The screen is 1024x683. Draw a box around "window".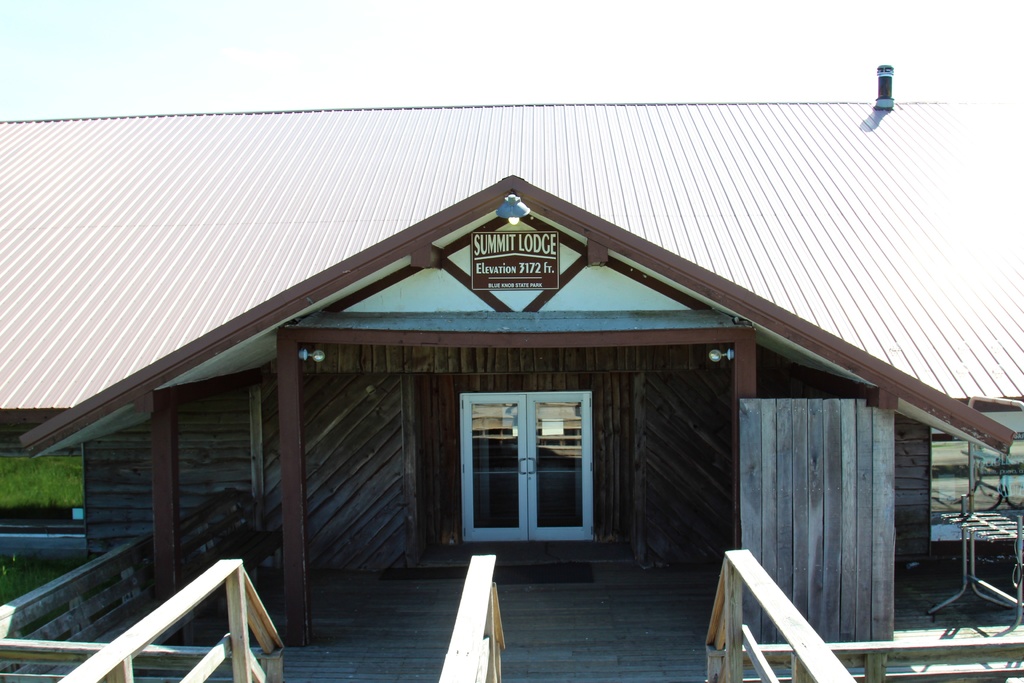
[458,391,605,543].
